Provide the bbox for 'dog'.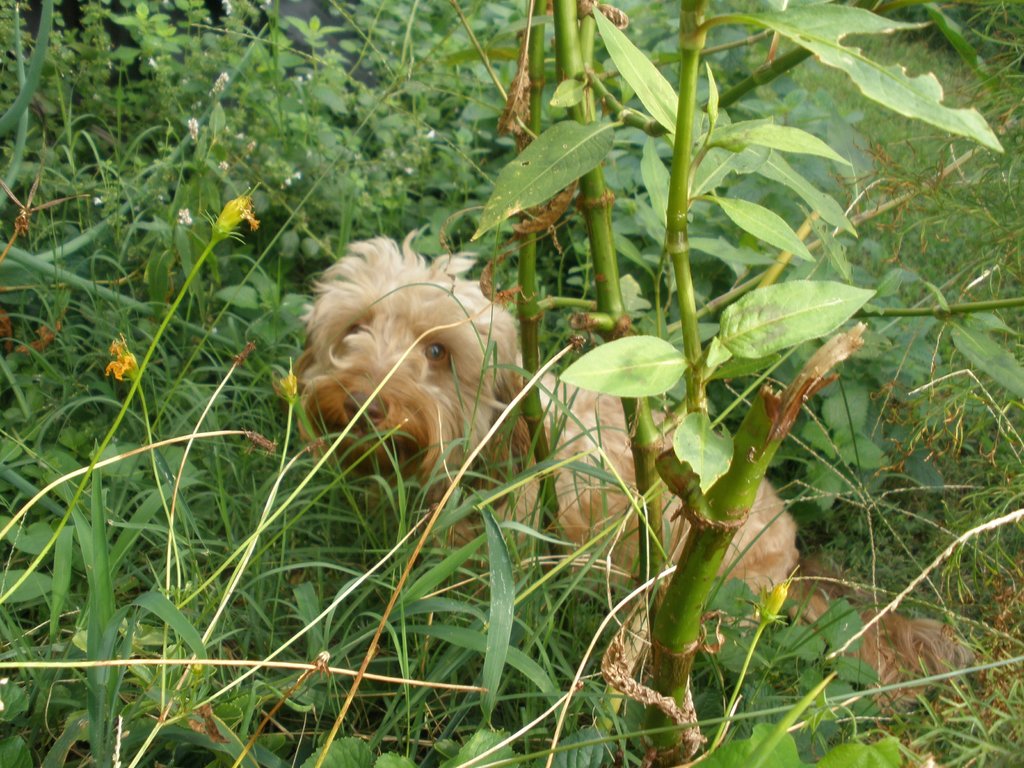
bbox=(302, 225, 804, 636).
